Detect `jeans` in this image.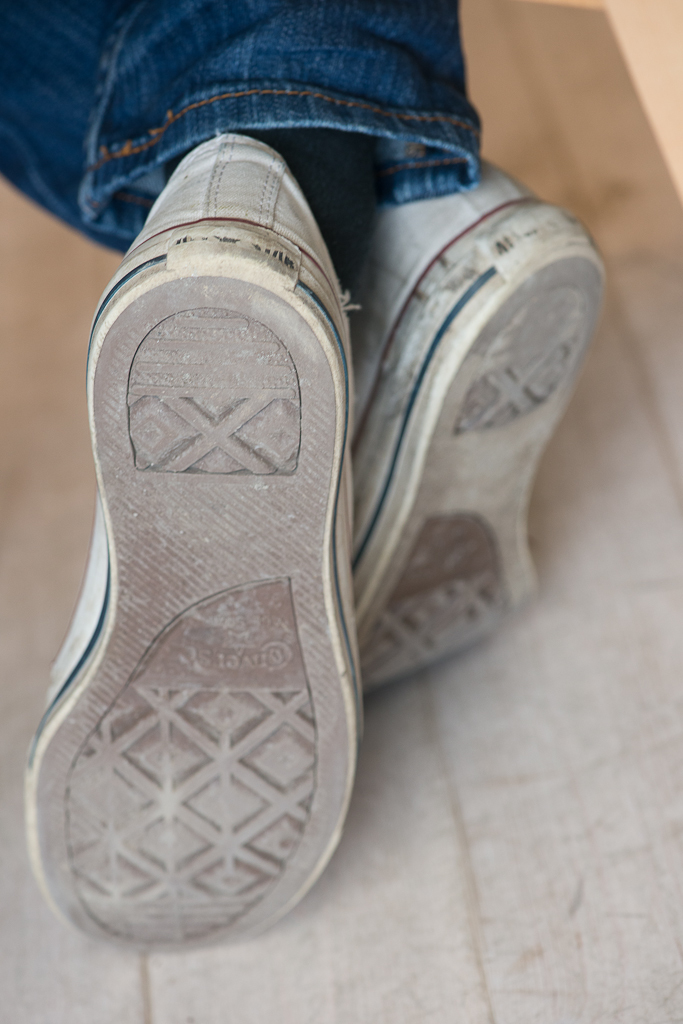
Detection: x1=0 y1=0 x2=480 y2=255.
